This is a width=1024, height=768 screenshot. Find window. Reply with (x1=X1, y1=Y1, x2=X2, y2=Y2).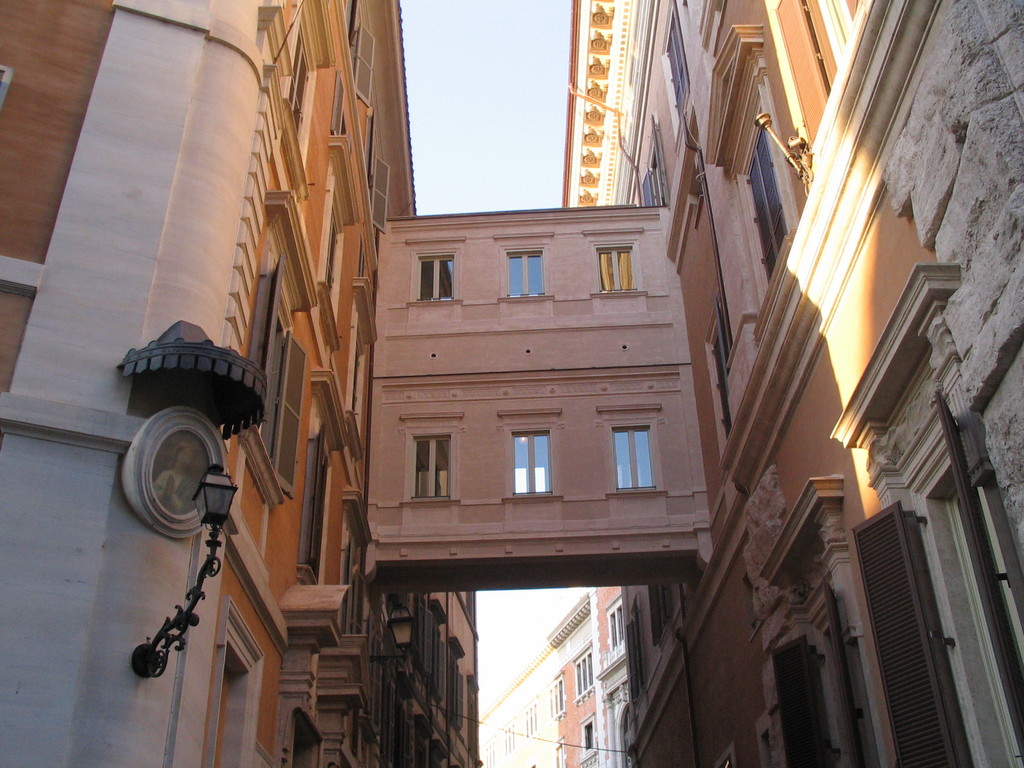
(x1=576, y1=650, x2=600, y2=701).
